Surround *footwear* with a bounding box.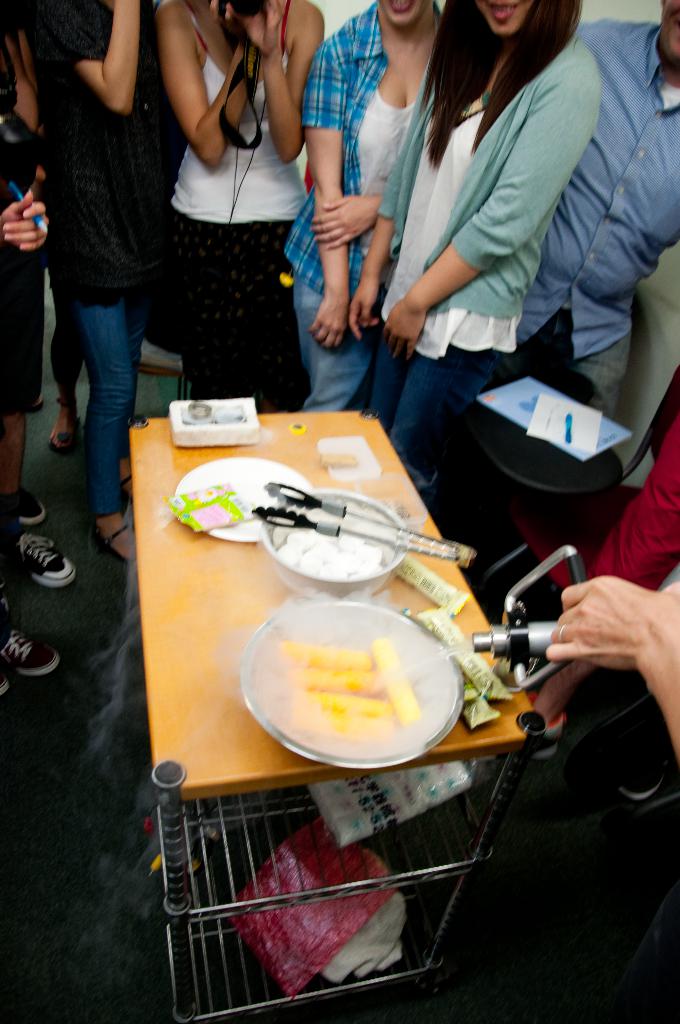
21 485 49 525.
